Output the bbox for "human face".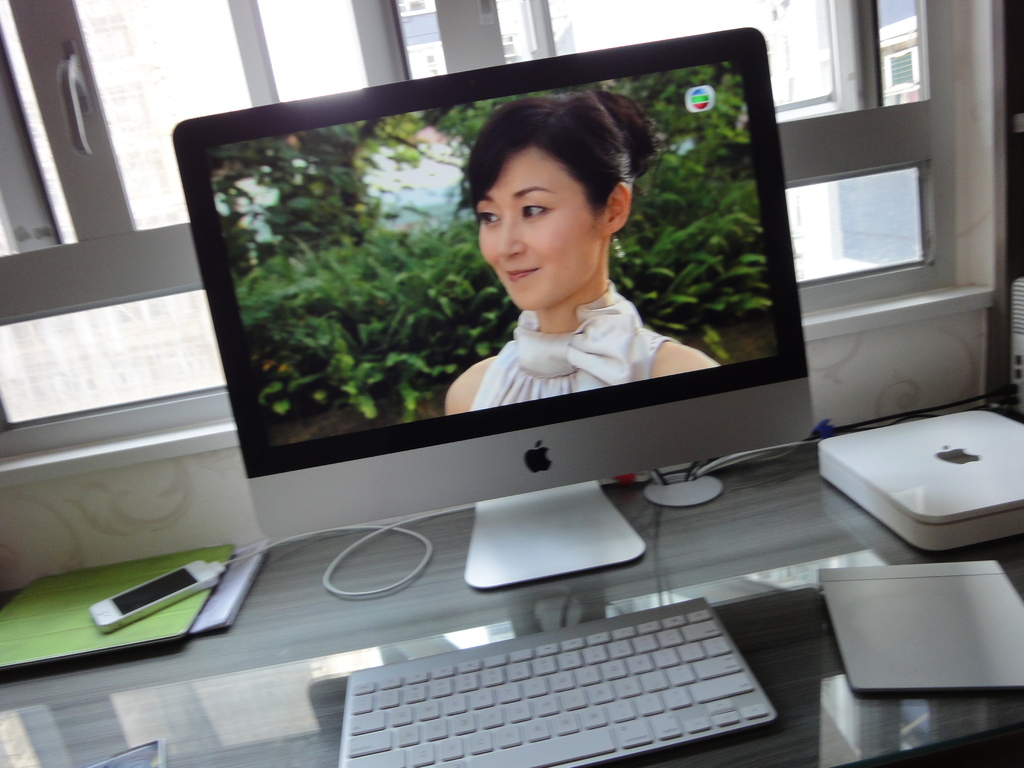
[left=476, top=146, right=605, bottom=312].
